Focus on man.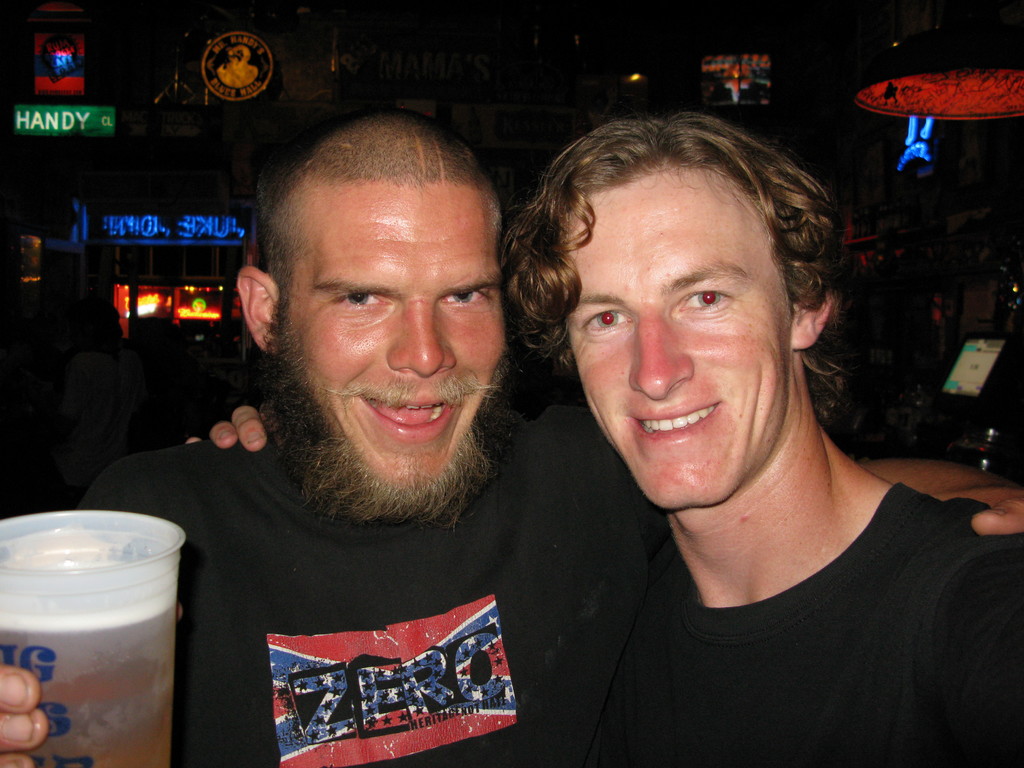
Focused at 185,108,1023,767.
